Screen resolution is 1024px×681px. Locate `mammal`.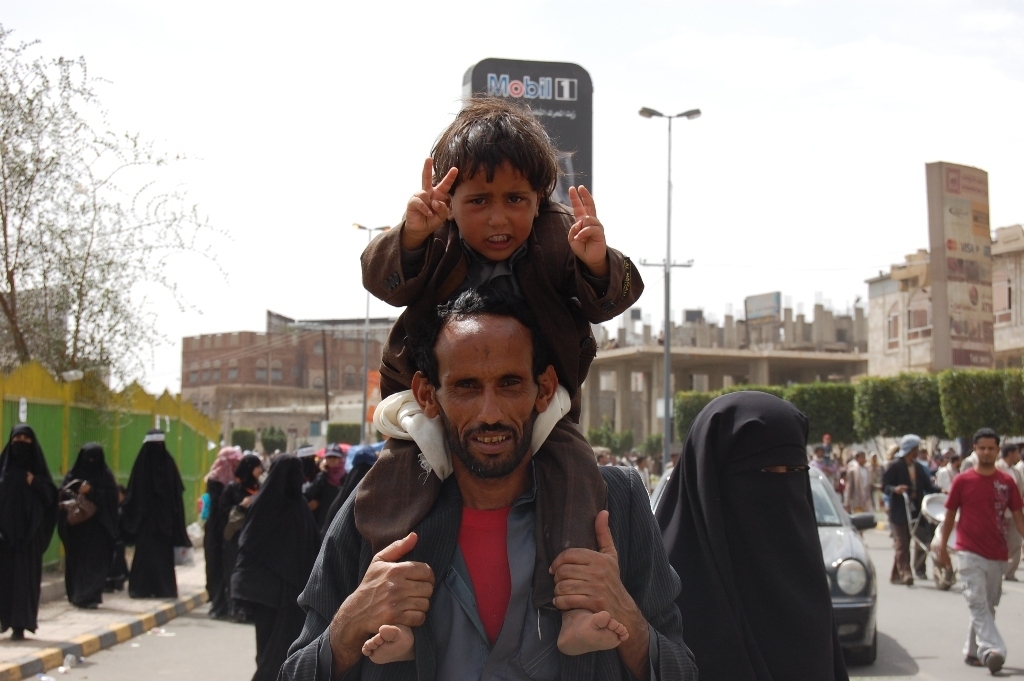
{"x1": 656, "y1": 388, "x2": 856, "y2": 680}.
